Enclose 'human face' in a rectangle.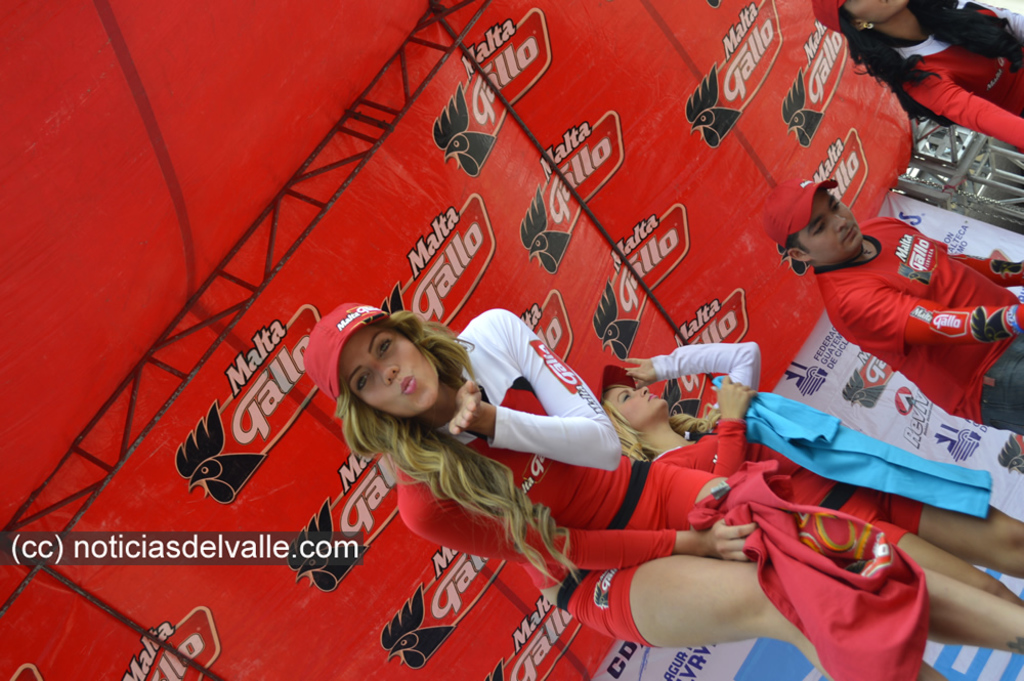
(x1=350, y1=335, x2=429, y2=407).
